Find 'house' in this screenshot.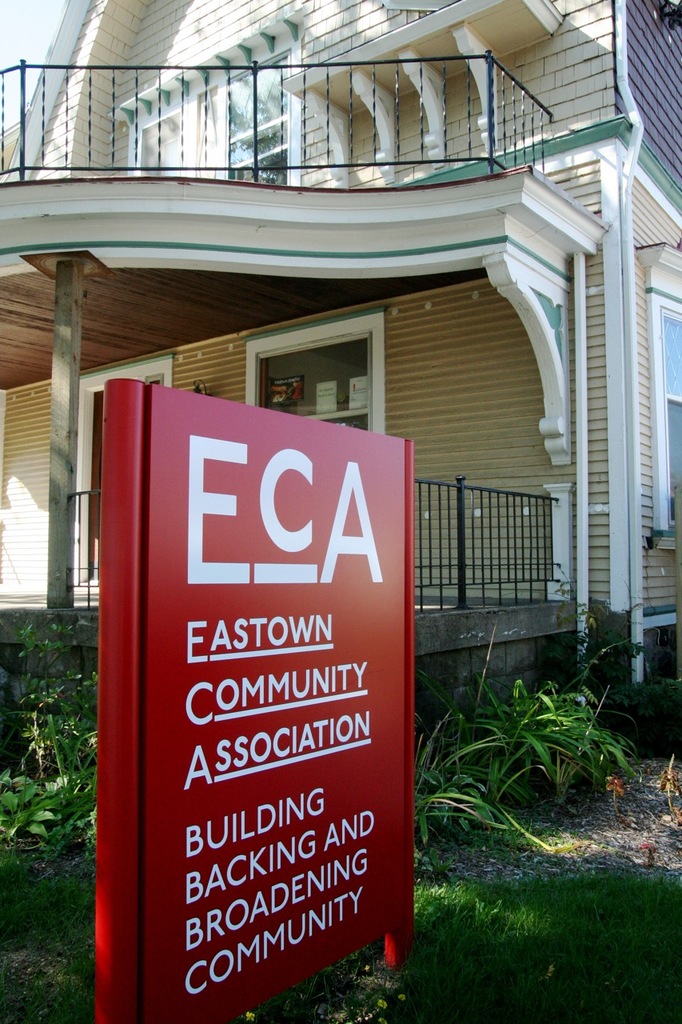
The bounding box for 'house' is <bbox>5, 4, 677, 722</bbox>.
